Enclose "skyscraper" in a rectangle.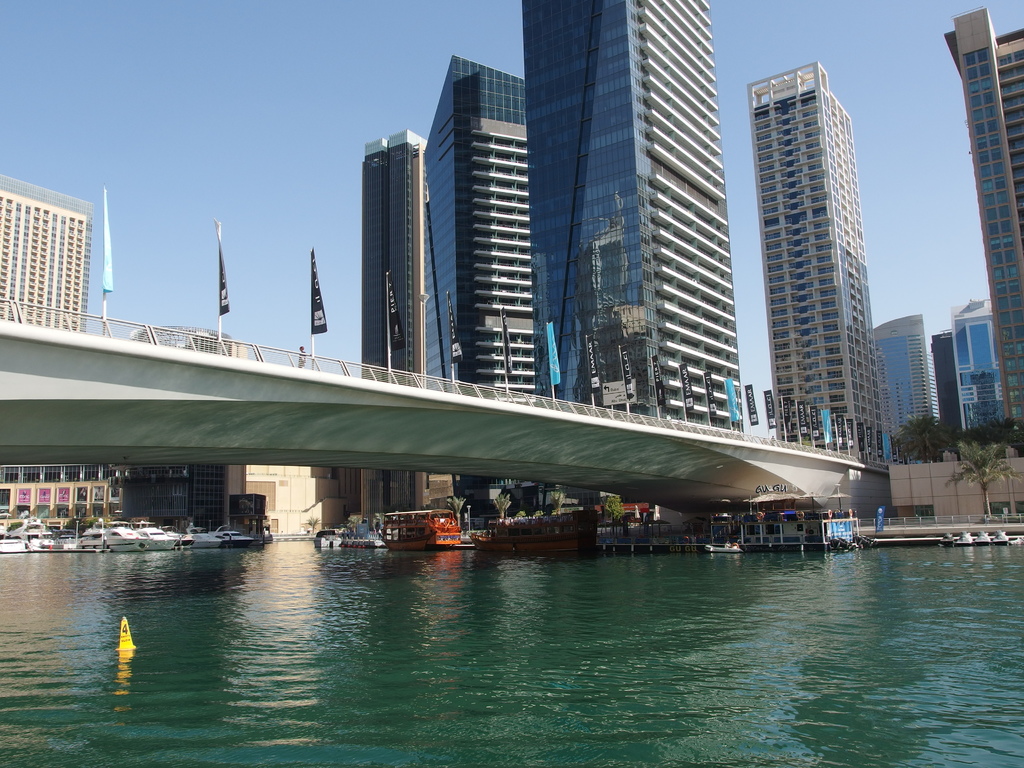
{"x1": 730, "y1": 40, "x2": 912, "y2": 491}.
